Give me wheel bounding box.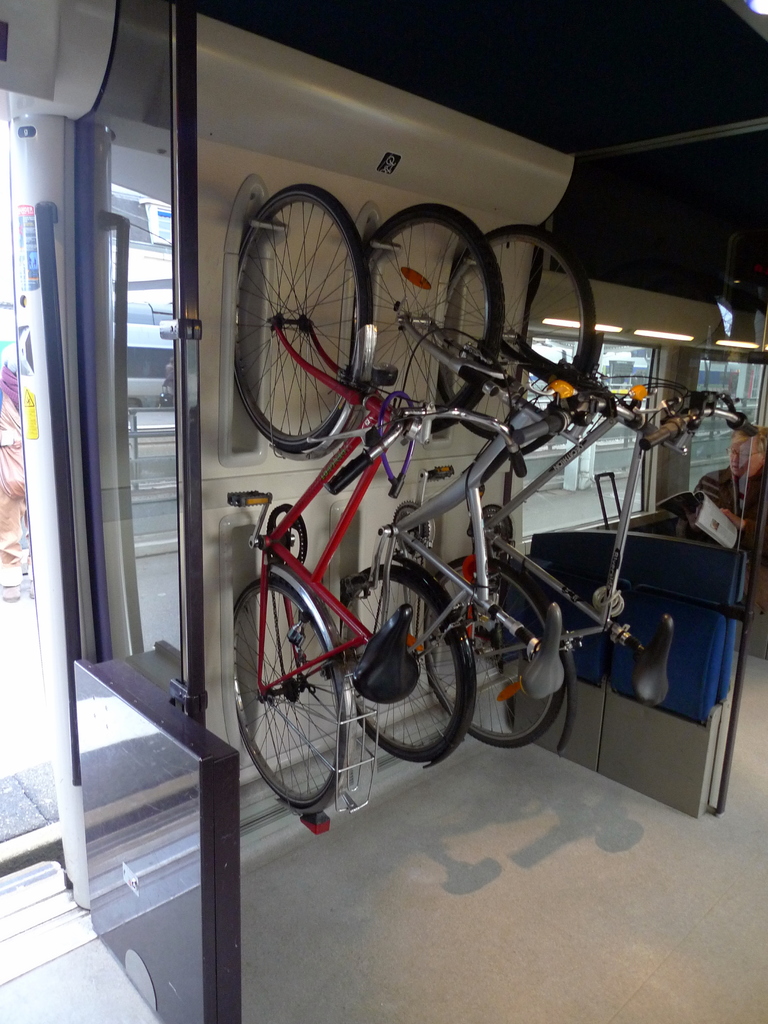
[left=355, top=202, right=504, bottom=440].
